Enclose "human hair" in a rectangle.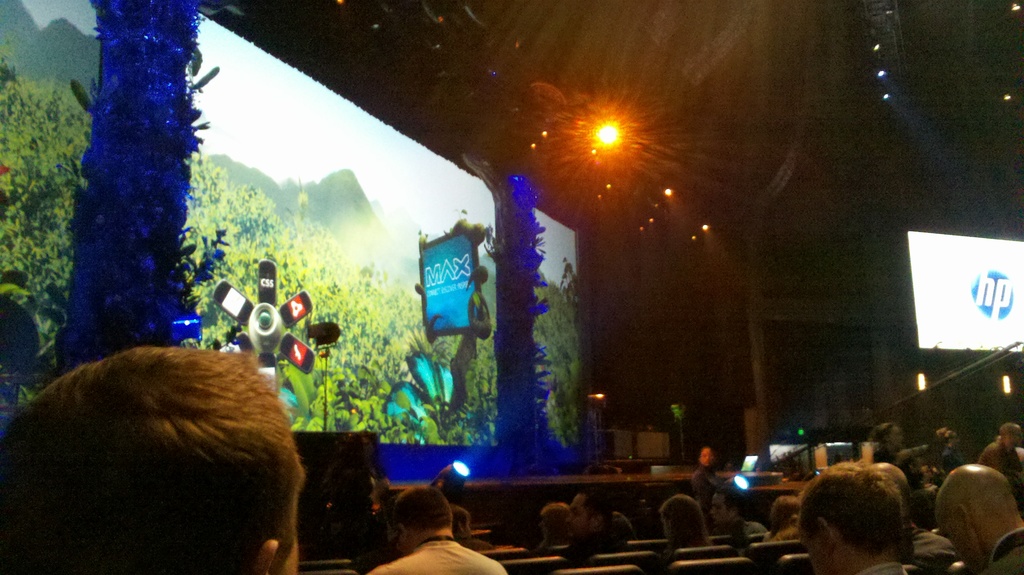
detection(449, 506, 470, 539).
